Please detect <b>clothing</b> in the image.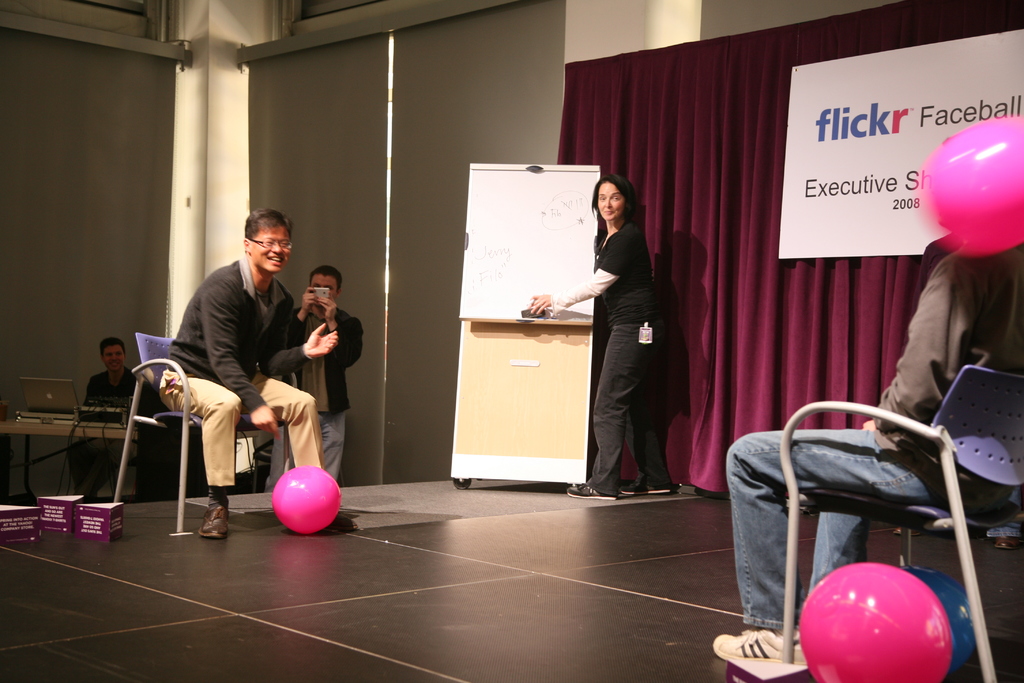
[740, 189, 1023, 682].
